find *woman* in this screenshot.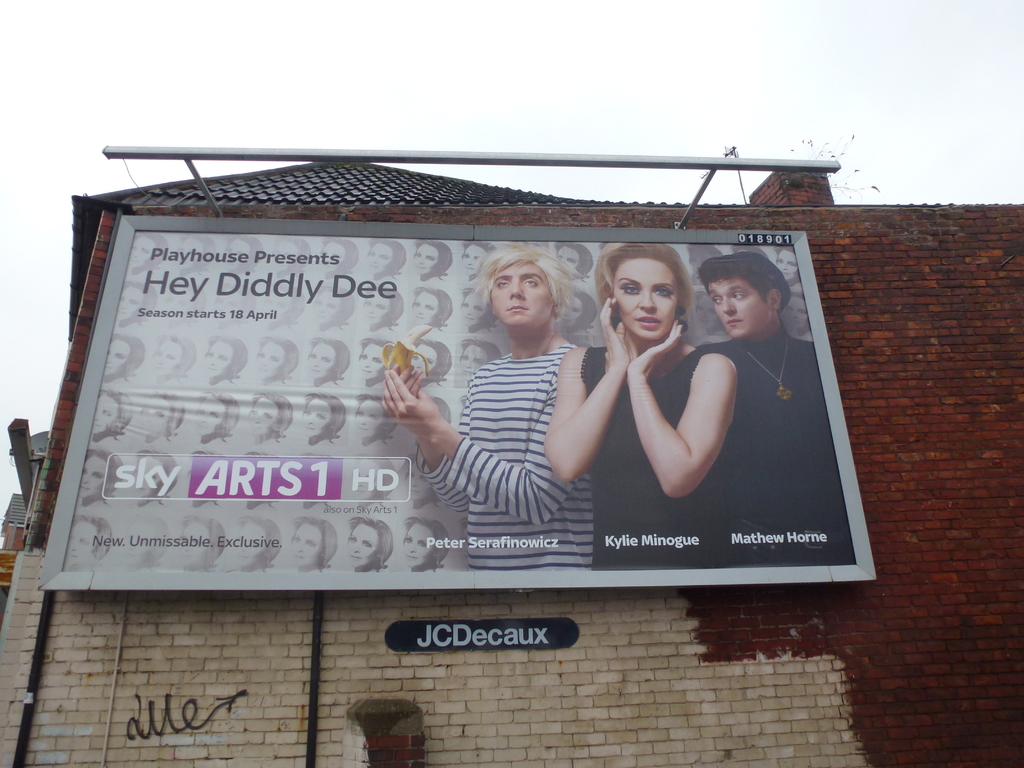
The bounding box for *woman* is (x1=221, y1=232, x2=268, y2=272).
